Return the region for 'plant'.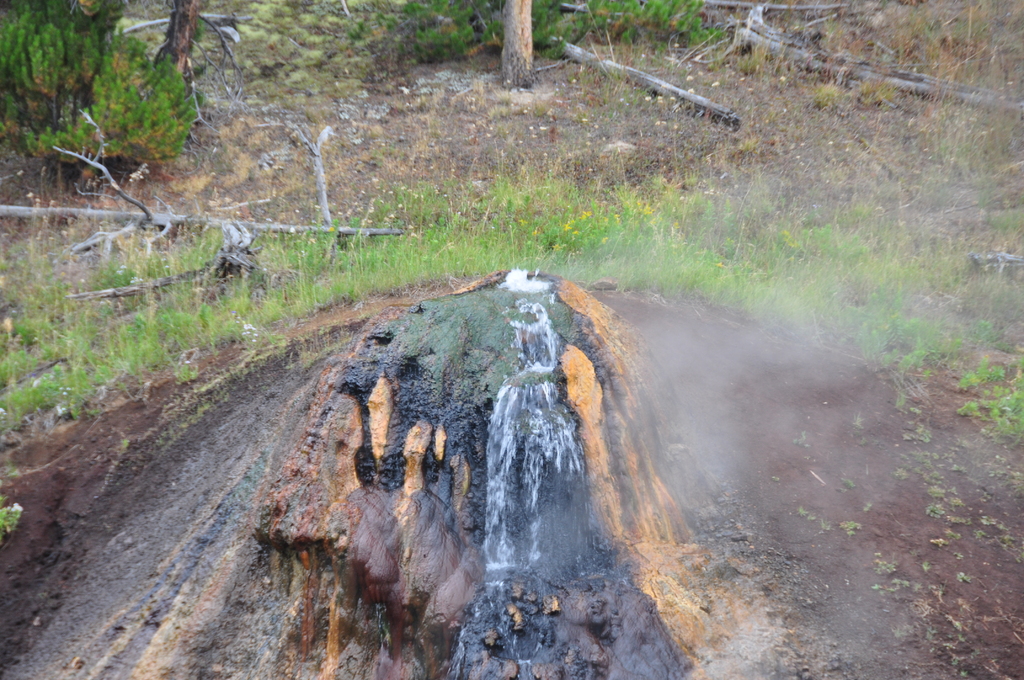
915:564:929:576.
